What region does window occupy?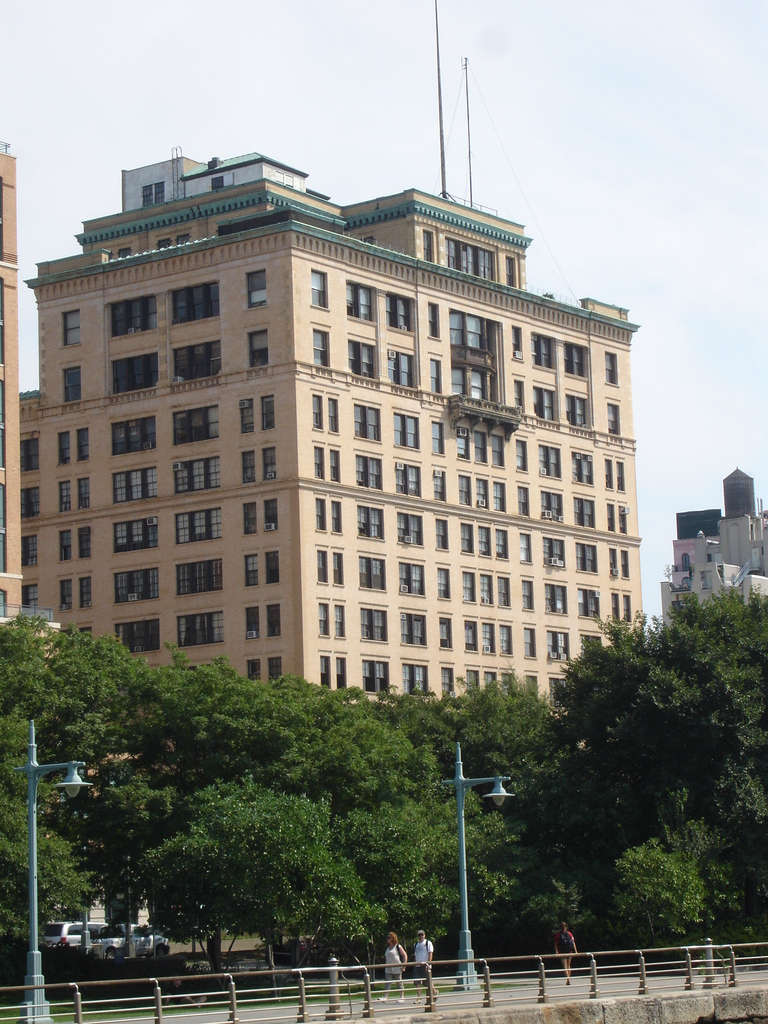
(x1=165, y1=406, x2=218, y2=440).
